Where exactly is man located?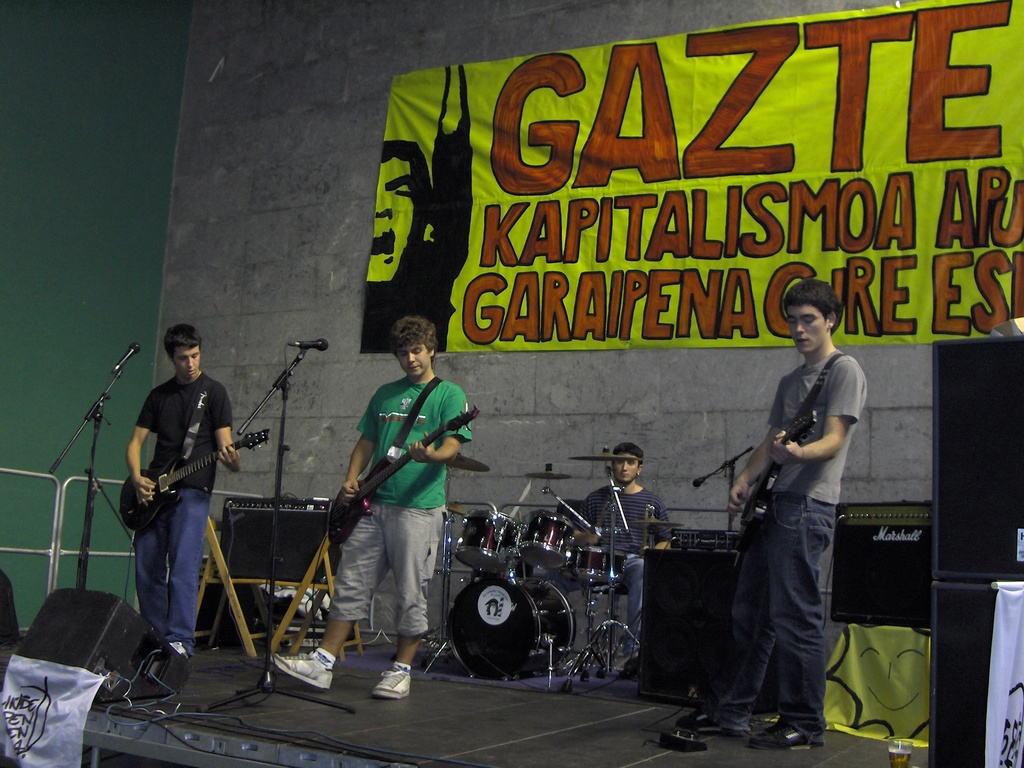
Its bounding box is 272 315 473 698.
